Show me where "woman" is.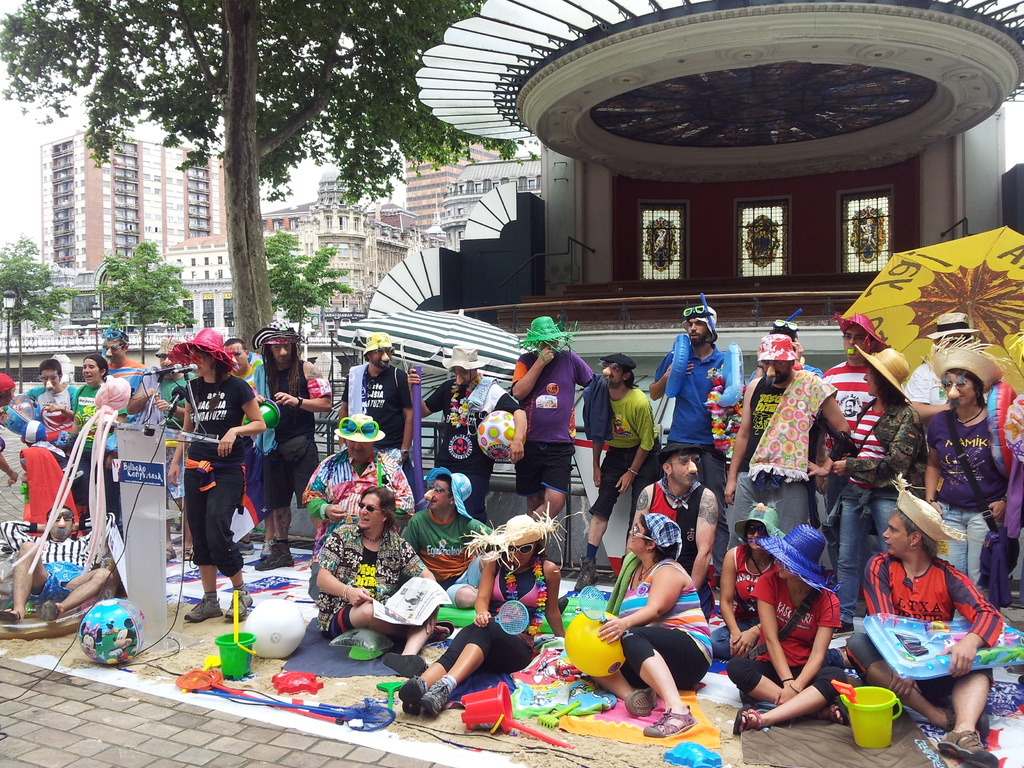
"woman" is at x1=69 y1=356 x2=115 y2=512.
